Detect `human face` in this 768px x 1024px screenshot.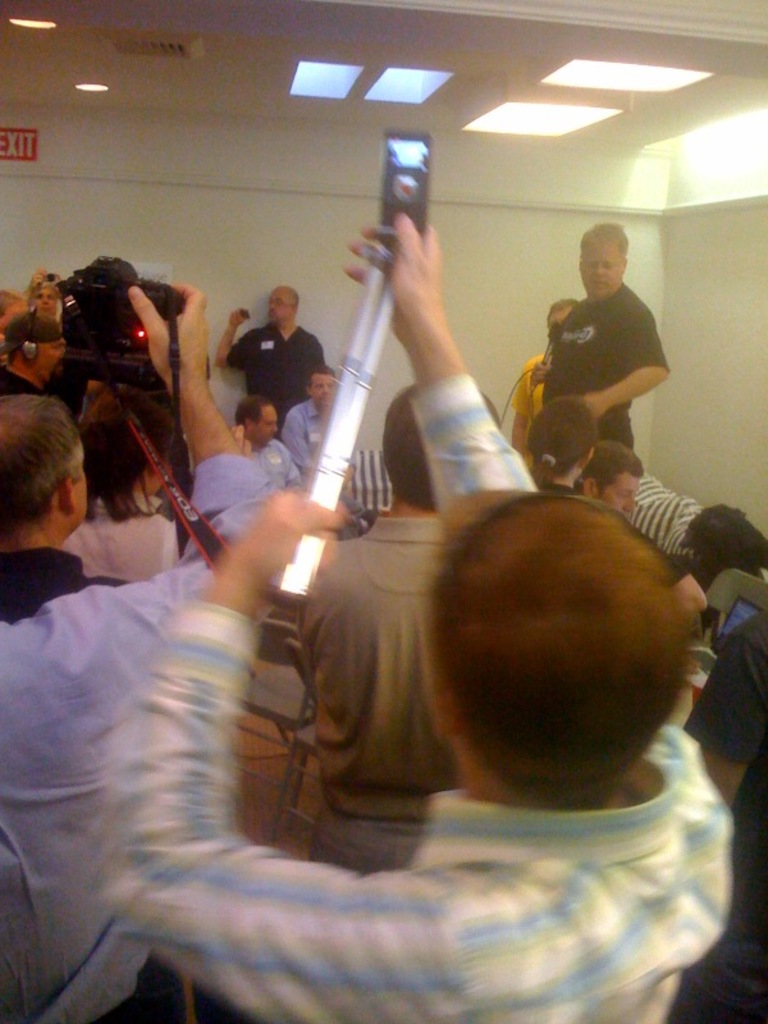
Detection: region(259, 404, 271, 431).
